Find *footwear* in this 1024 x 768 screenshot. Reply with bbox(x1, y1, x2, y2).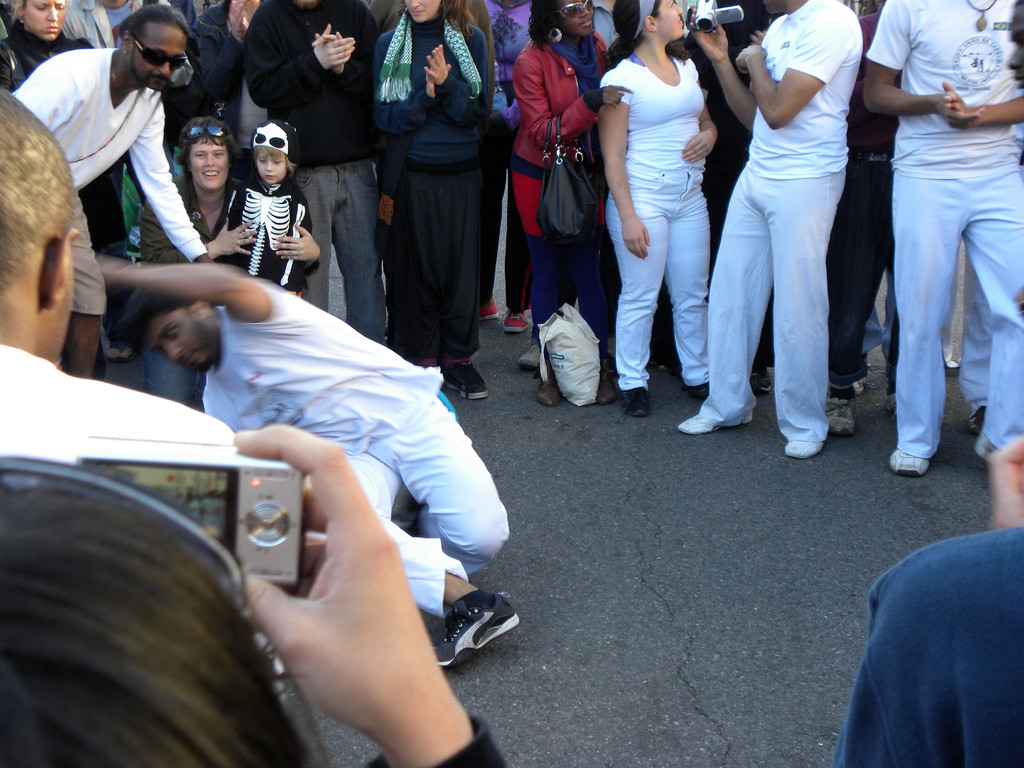
bbox(890, 449, 934, 480).
